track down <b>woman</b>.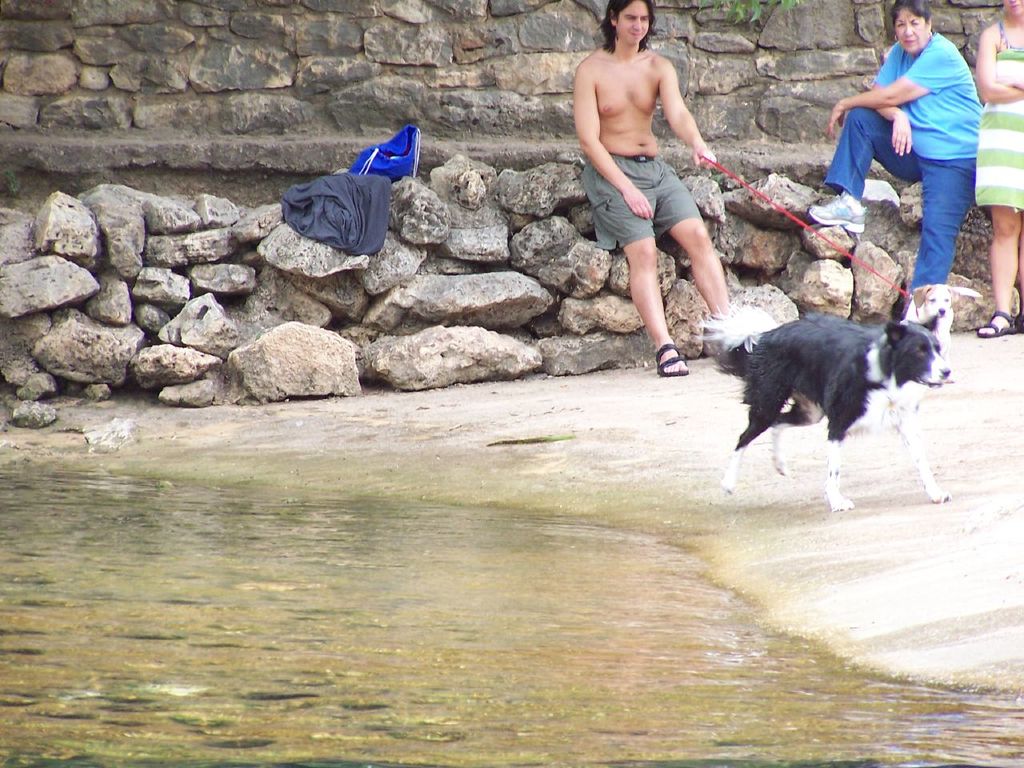
Tracked to l=802, t=0, r=983, b=306.
